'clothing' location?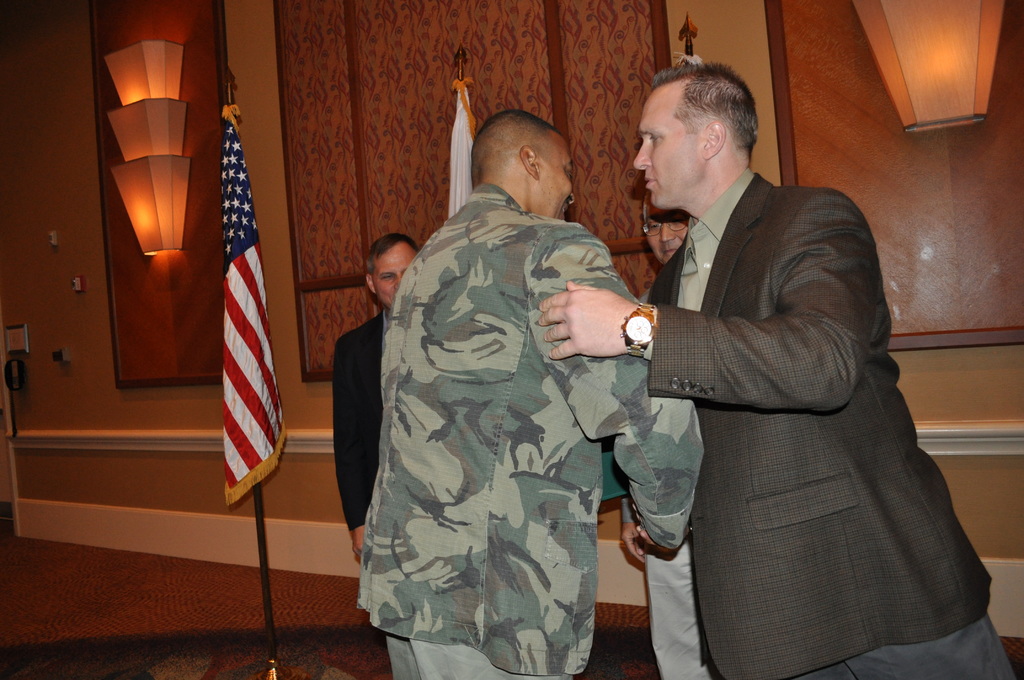
bbox=[602, 147, 998, 679]
